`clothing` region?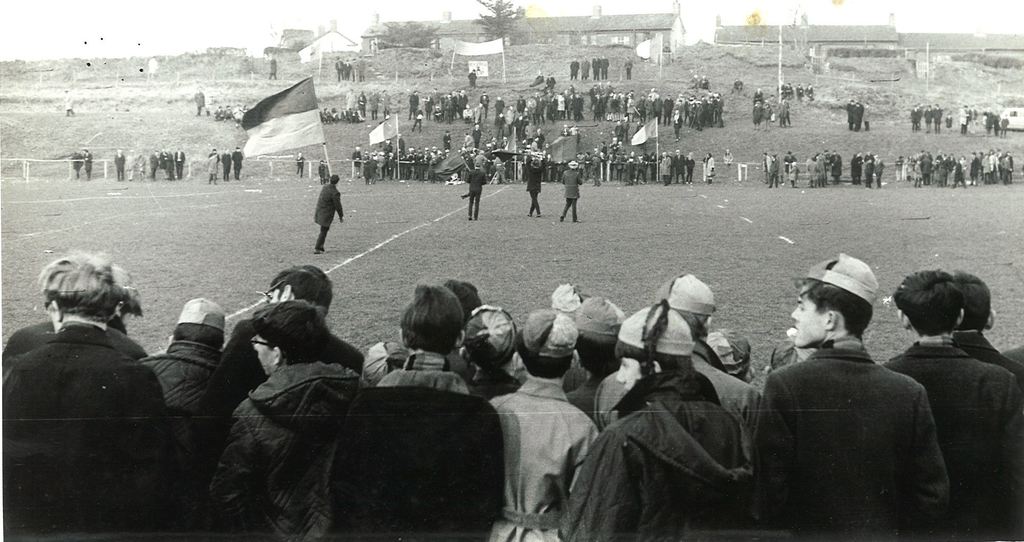
785/163/799/184
